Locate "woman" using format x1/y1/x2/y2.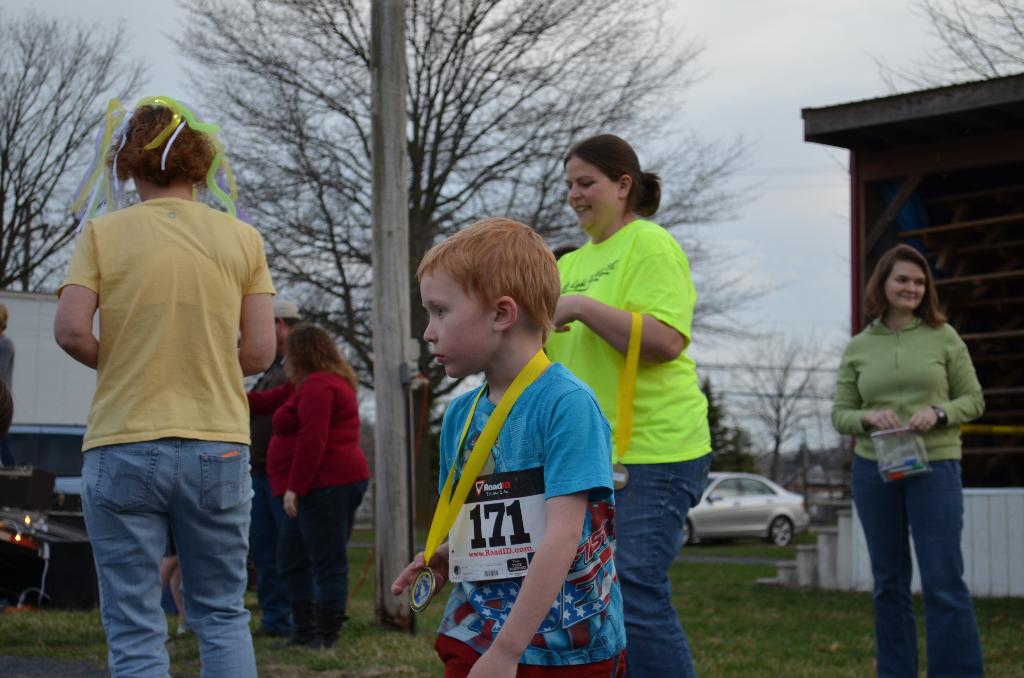
819/239/990/654.
